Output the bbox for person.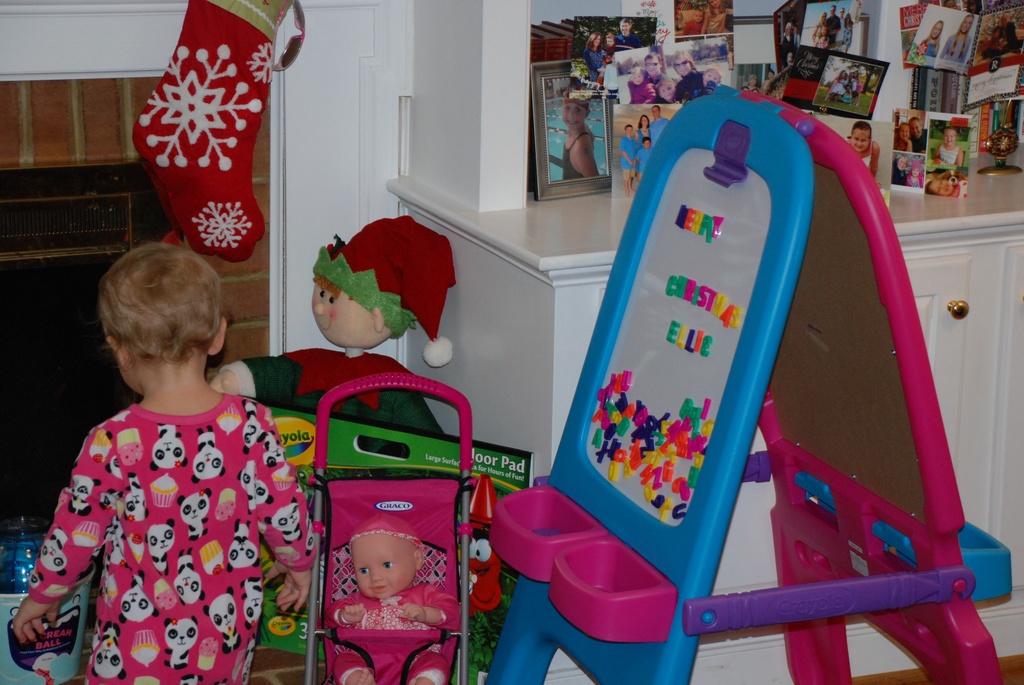
[x1=559, y1=97, x2=600, y2=178].
